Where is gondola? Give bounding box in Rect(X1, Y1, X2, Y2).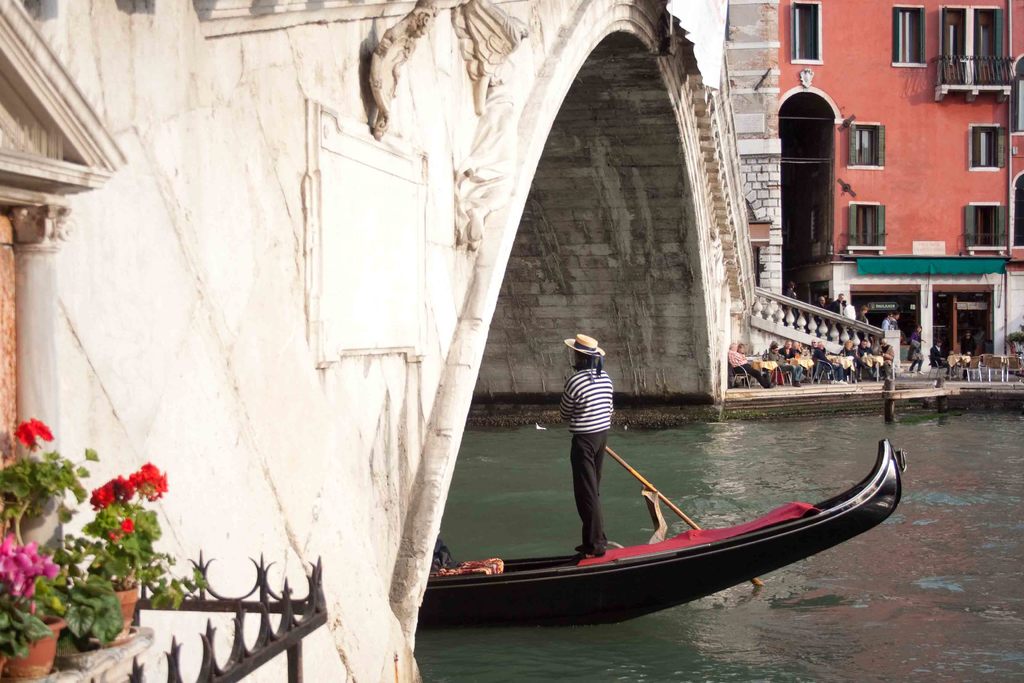
Rect(416, 432, 915, 638).
